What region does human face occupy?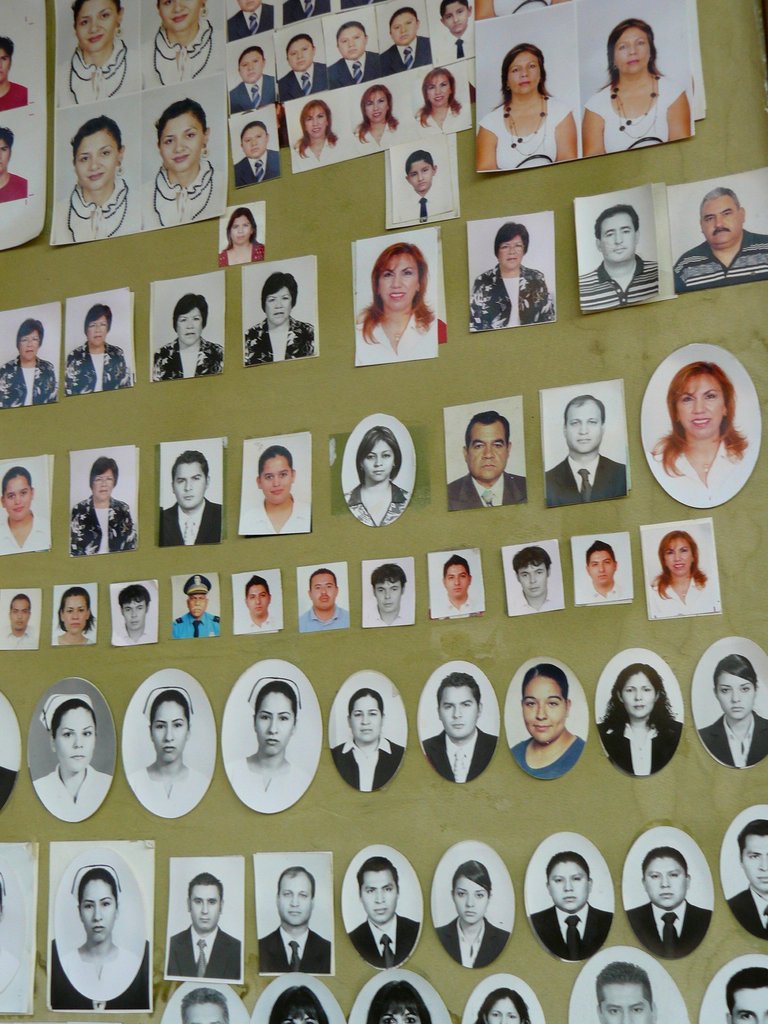
detection(365, 91, 387, 128).
